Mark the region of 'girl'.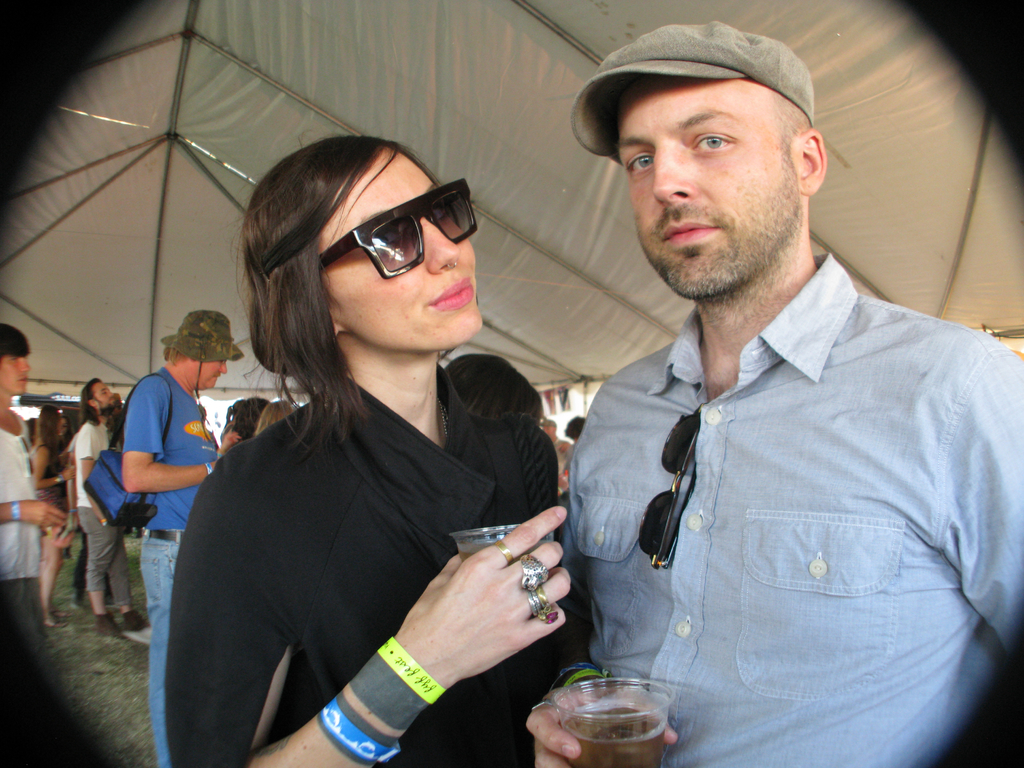
Region: [left=164, top=135, right=589, bottom=767].
